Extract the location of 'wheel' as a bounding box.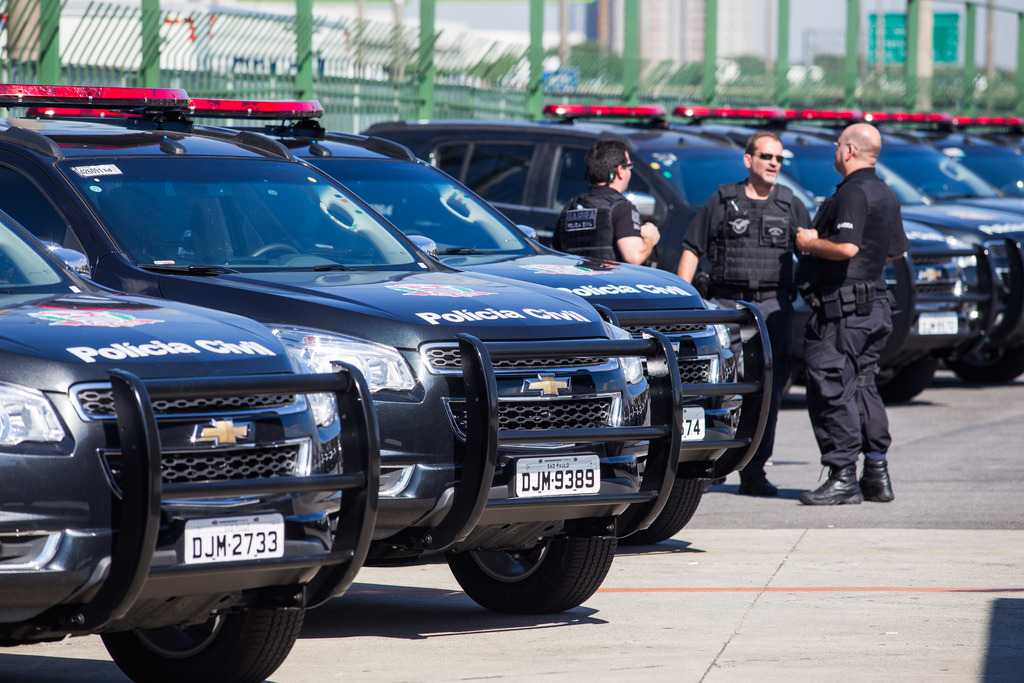
604/477/703/550.
